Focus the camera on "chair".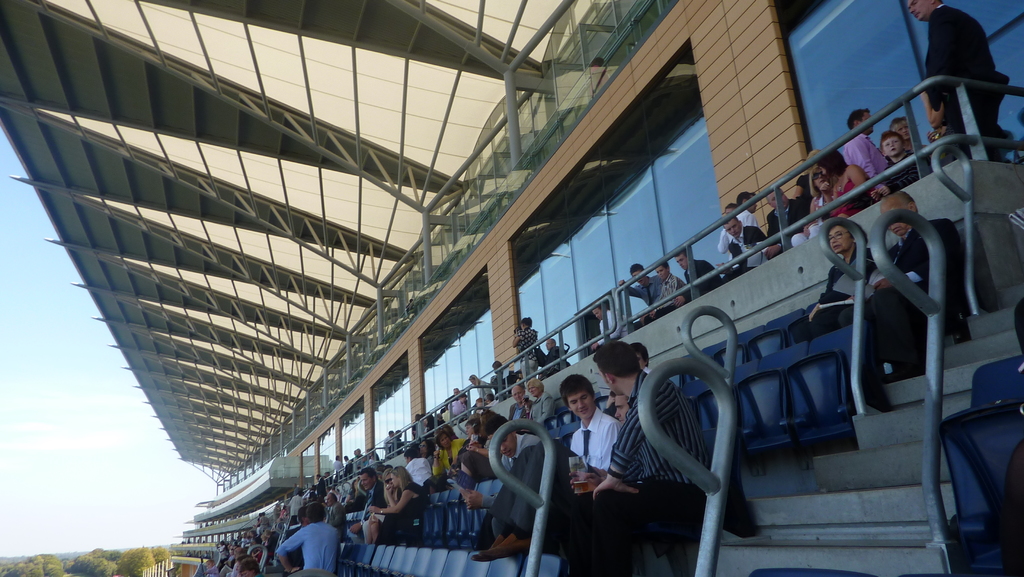
Focus region: l=719, t=325, r=760, b=378.
